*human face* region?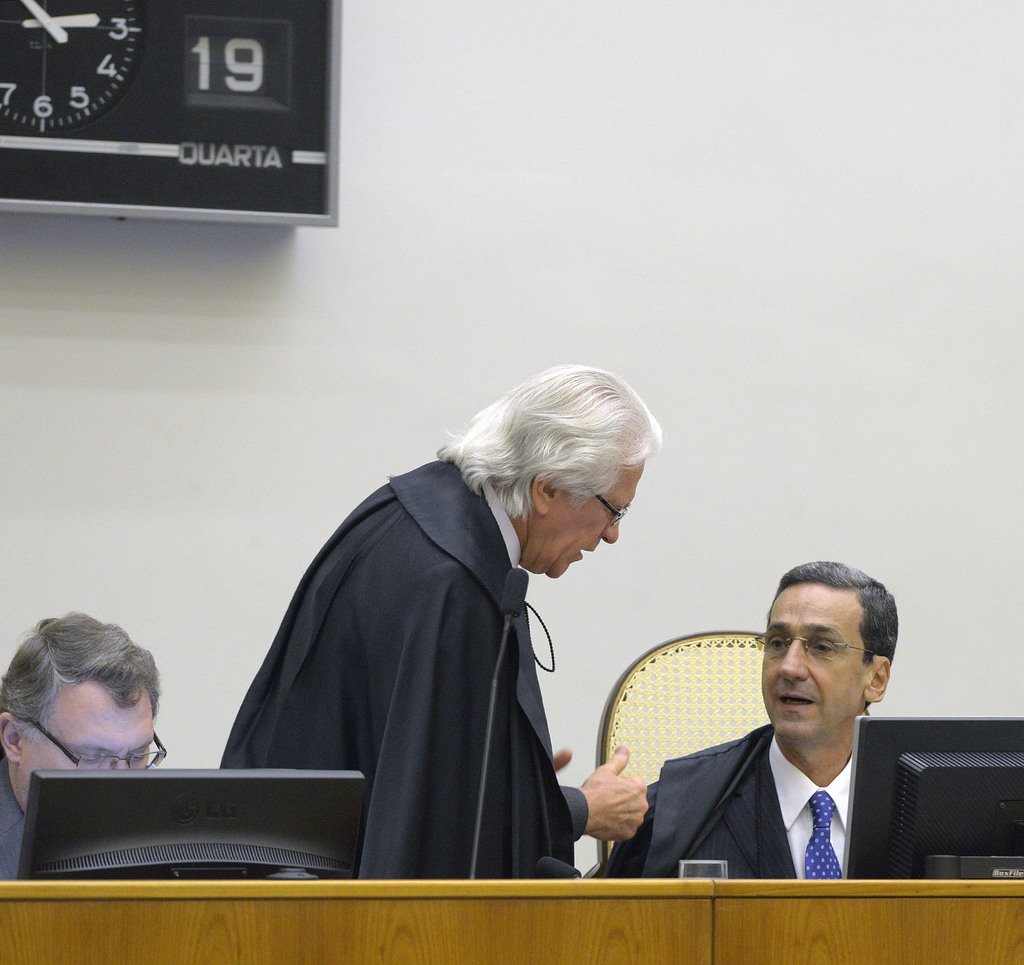
box(541, 449, 640, 580)
